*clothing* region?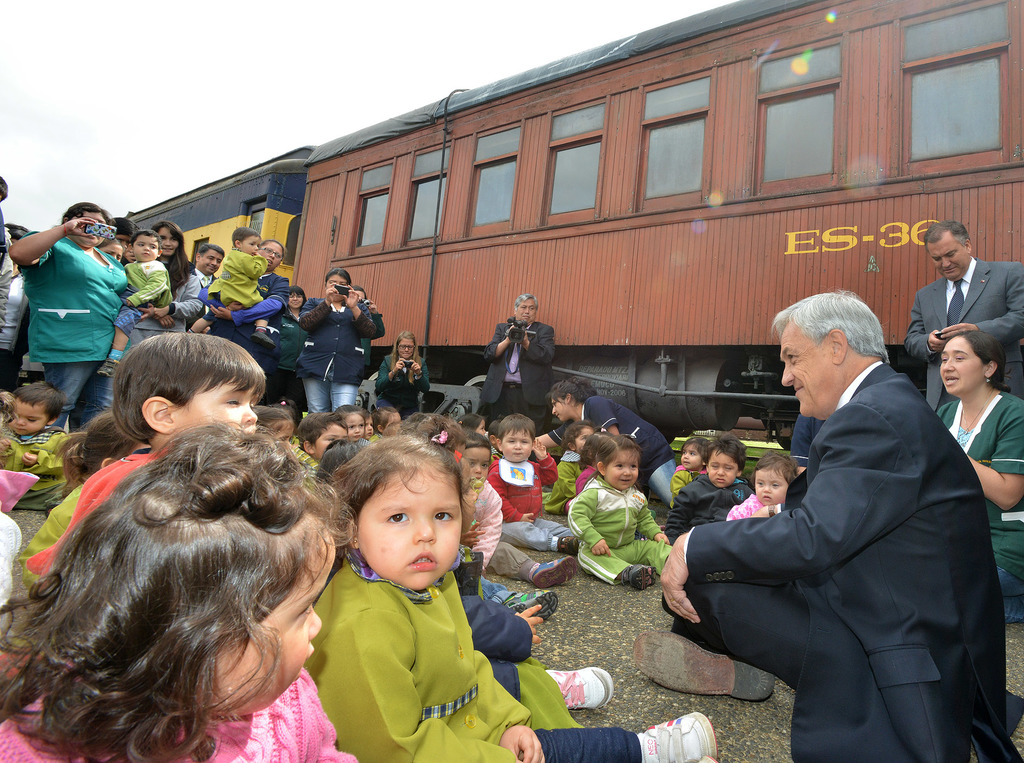
{"x1": 295, "y1": 301, "x2": 373, "y2": 374}
